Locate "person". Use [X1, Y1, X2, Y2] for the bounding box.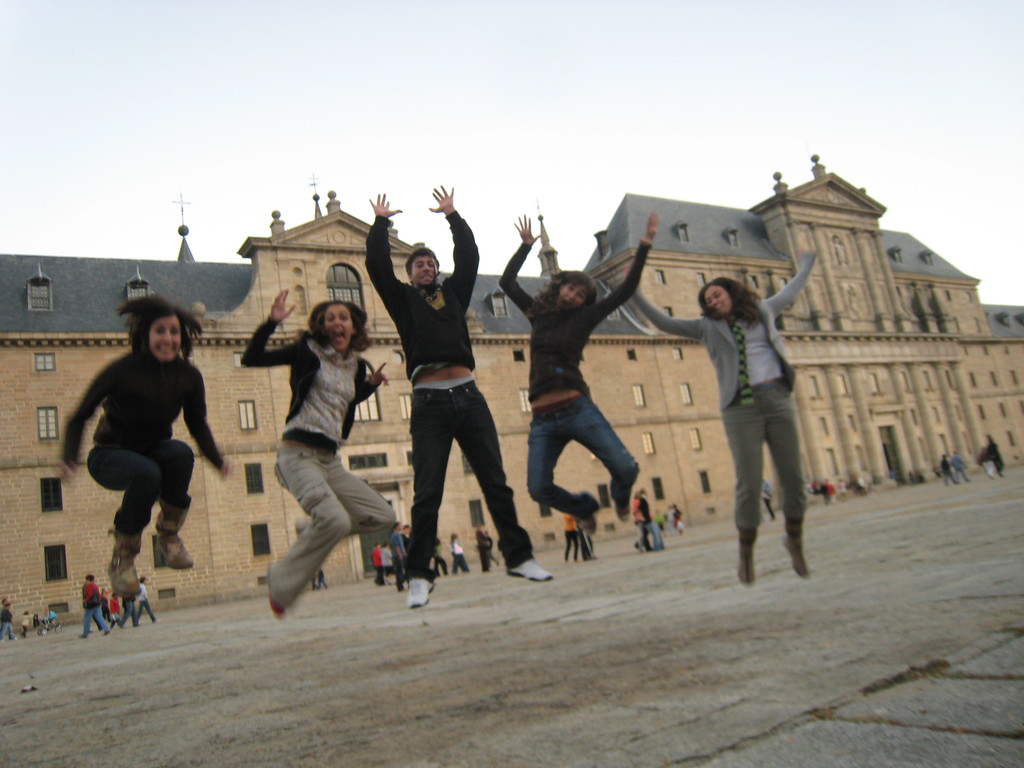
[632, 487, 647, 550].
